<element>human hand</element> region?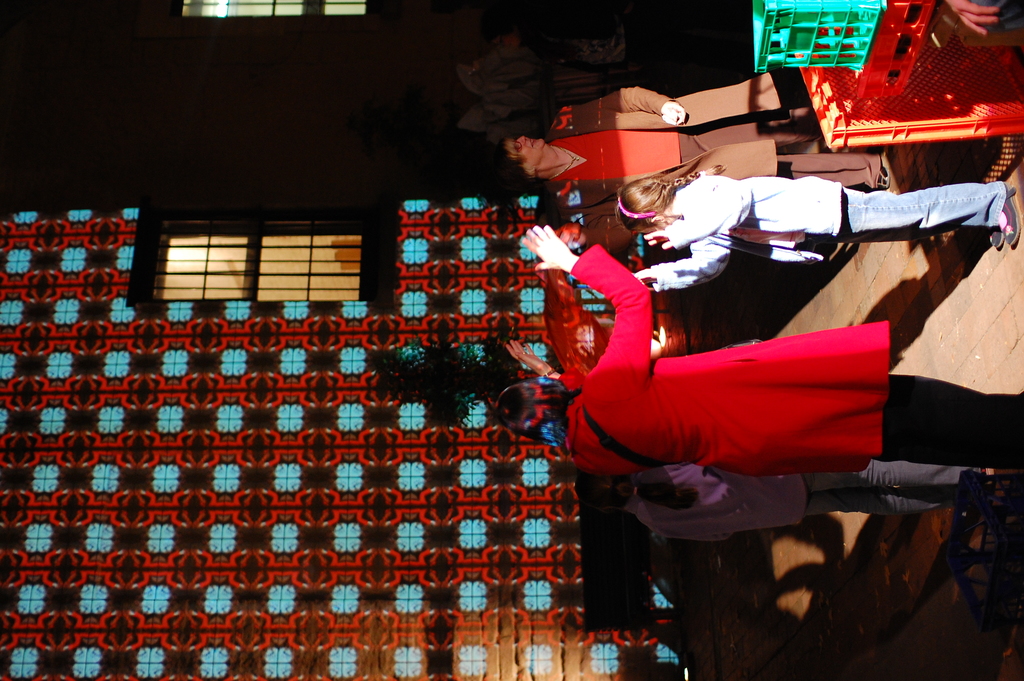
left=634, top=266, right=656, bottom=284
